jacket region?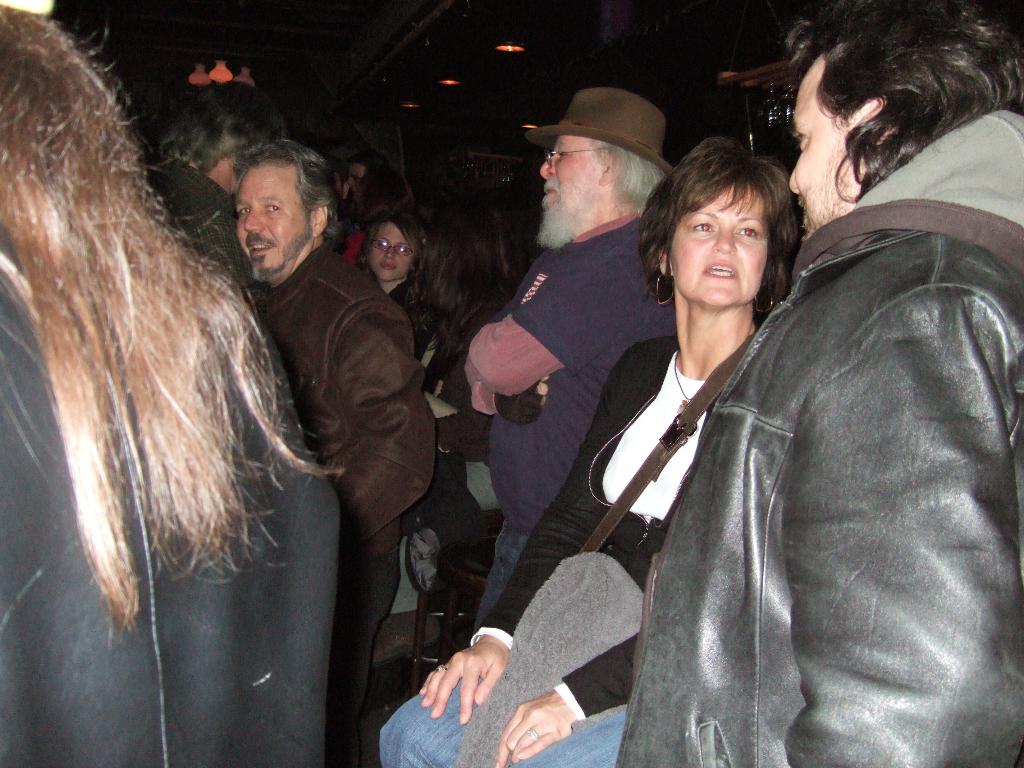
Rect(484, 335, 674, 710)
